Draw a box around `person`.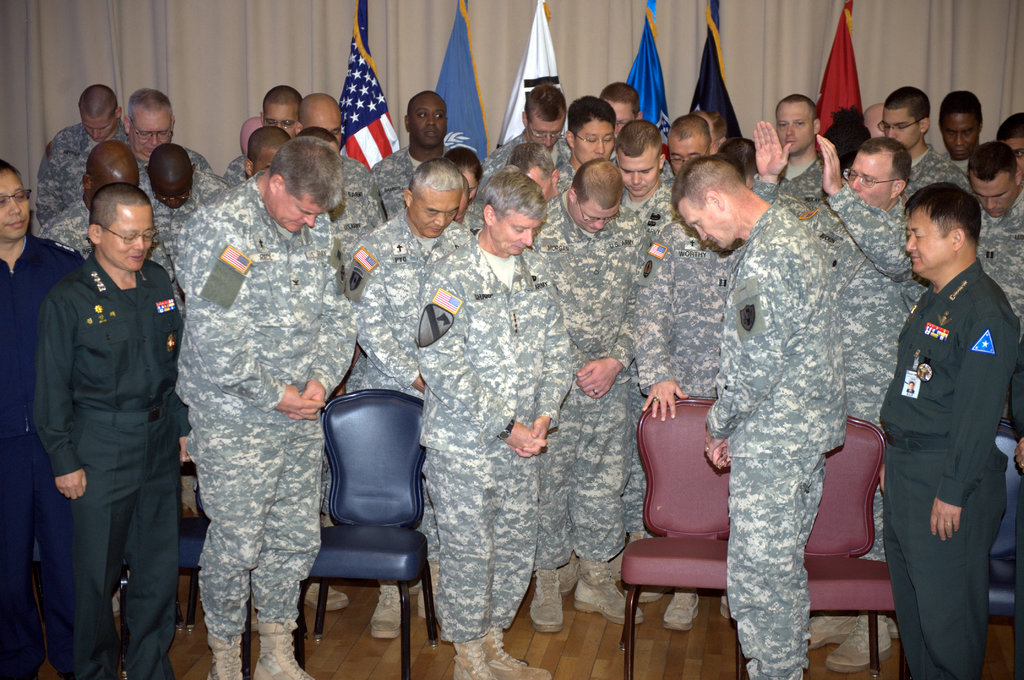
774:95:836:211.
